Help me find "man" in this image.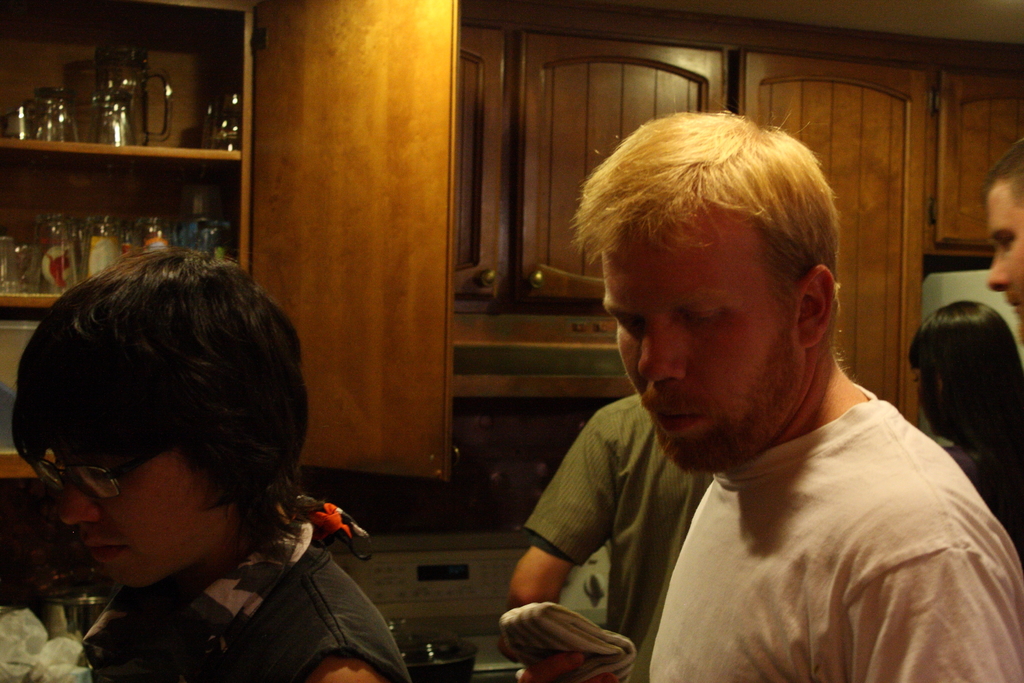
Found it: crop(986, 132, 1023, 321).
